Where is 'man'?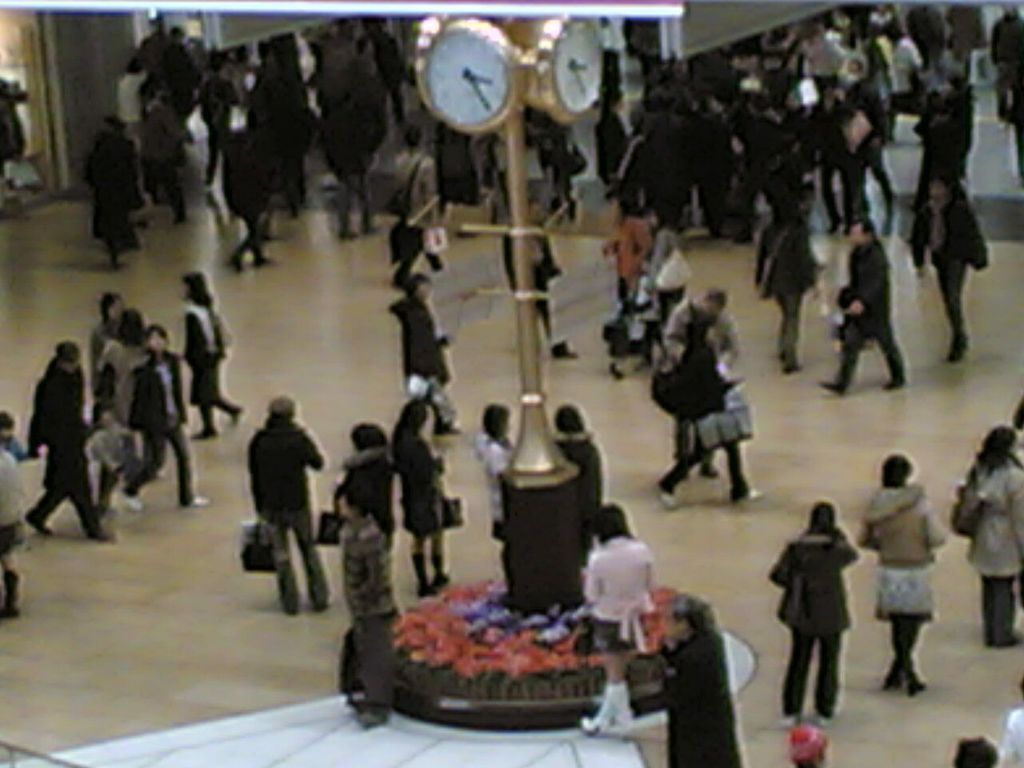
box=[196, 52, 242, 180].
